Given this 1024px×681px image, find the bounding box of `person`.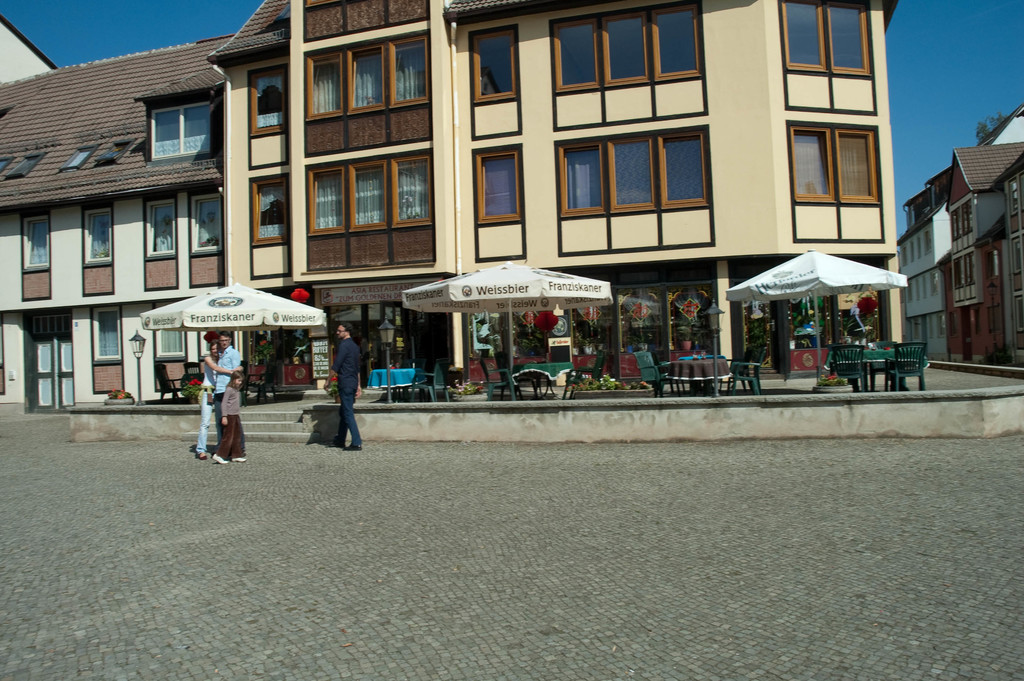
x1=195, y1=344, x2=237, y2=459.
